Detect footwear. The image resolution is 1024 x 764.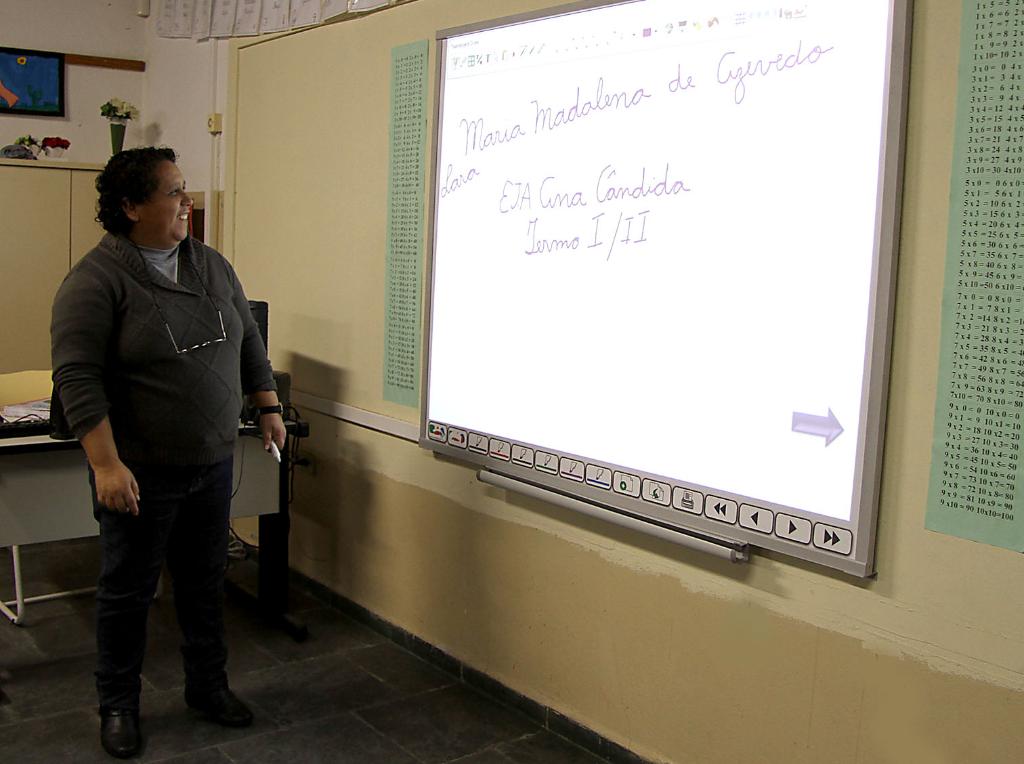
detection(98, 702, 150, 758).
